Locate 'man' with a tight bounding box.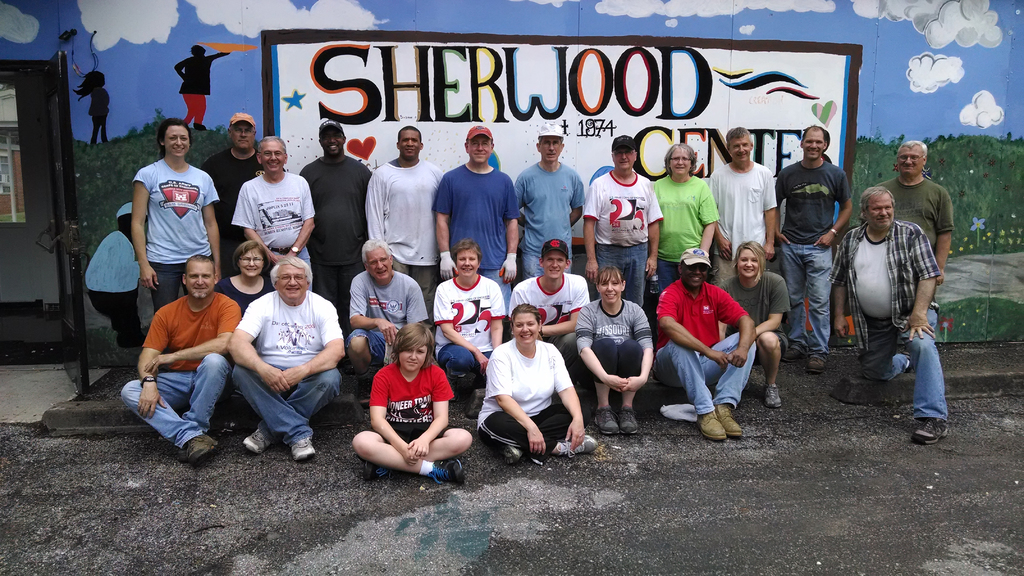
x1=209, y1=244, x2=341, y2=456.
